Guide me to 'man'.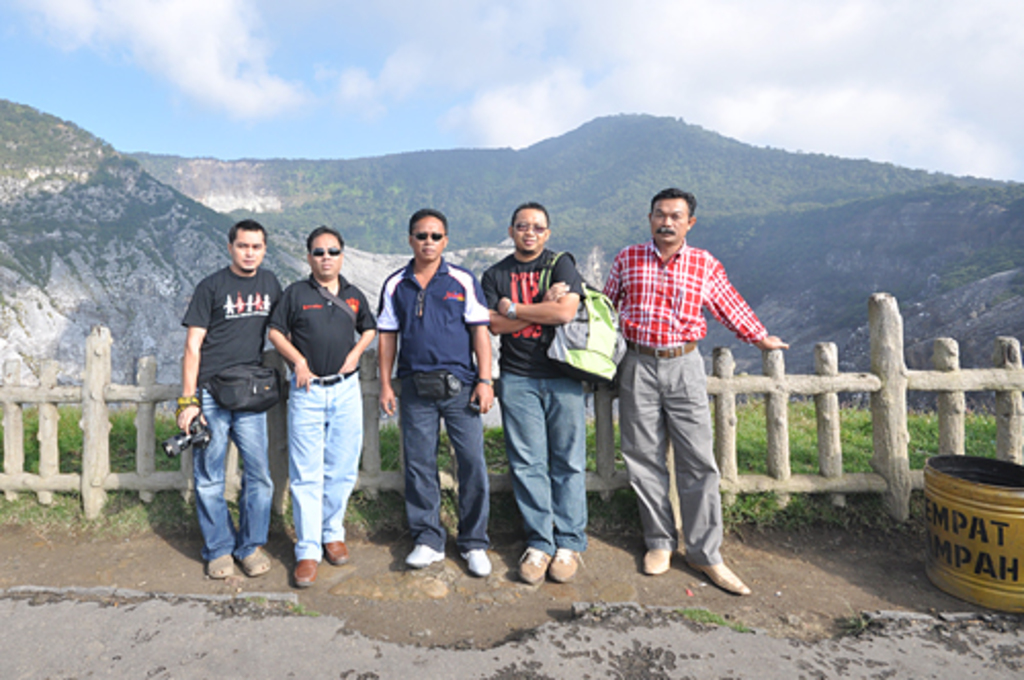
Guidance: rect(481, 201, 582, 592).
